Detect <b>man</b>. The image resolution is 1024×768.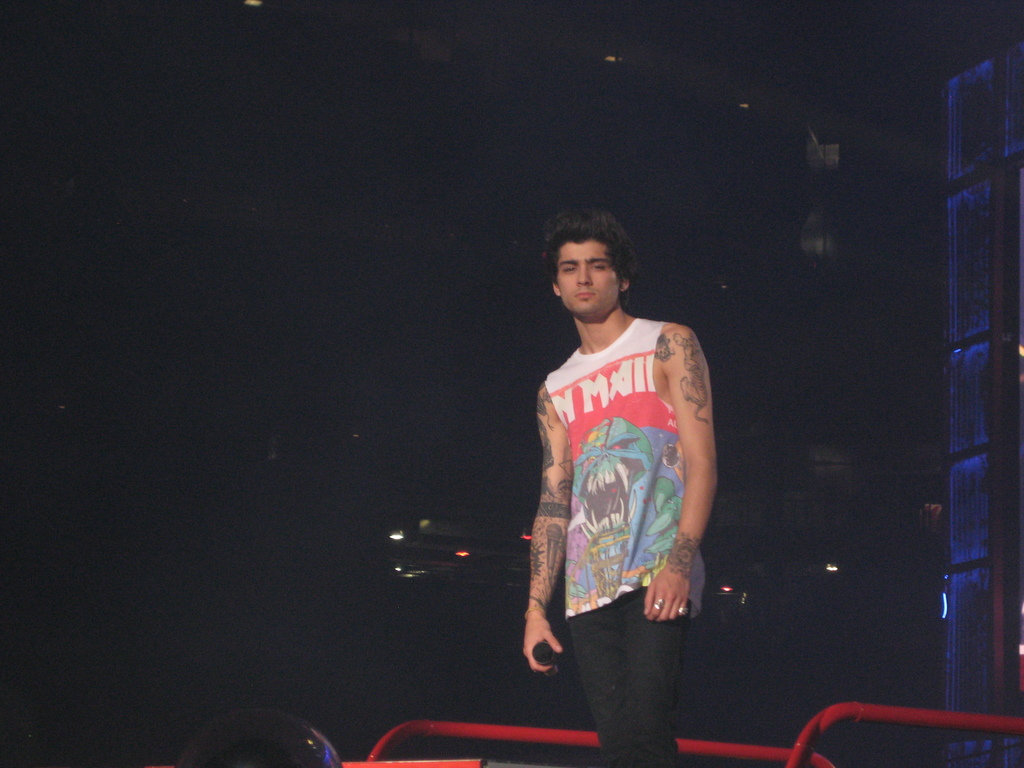
Rect(515, 202, 728, 767).
